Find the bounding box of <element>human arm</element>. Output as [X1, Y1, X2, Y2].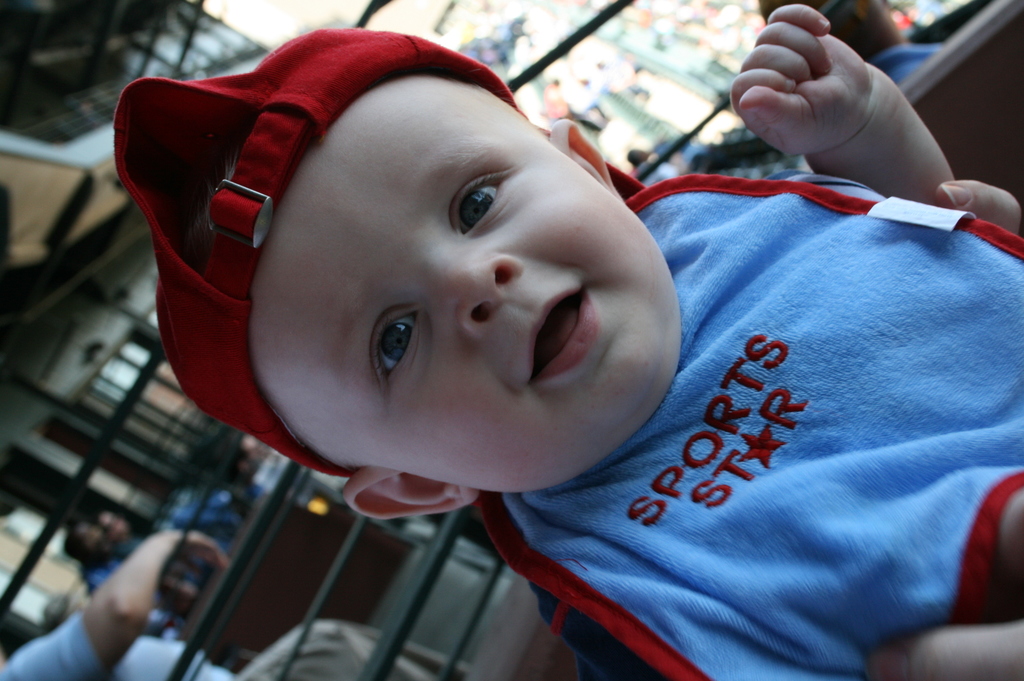
[32, 523, 188, 680].
